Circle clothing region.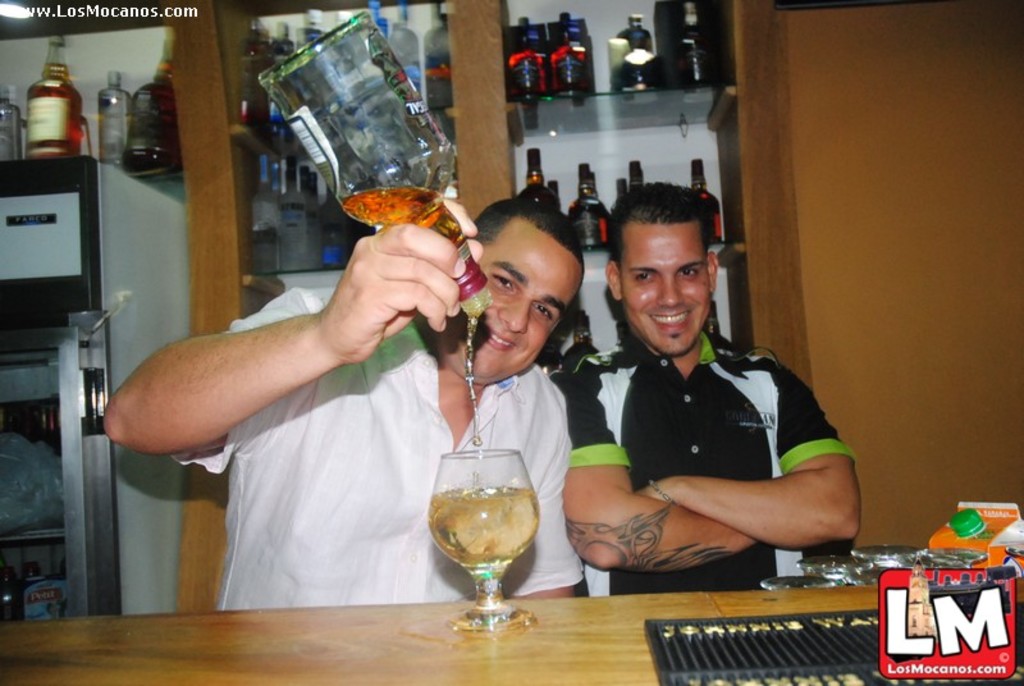
Region: pyautogui.locateOnScreen(563, 331, 864, 589).
